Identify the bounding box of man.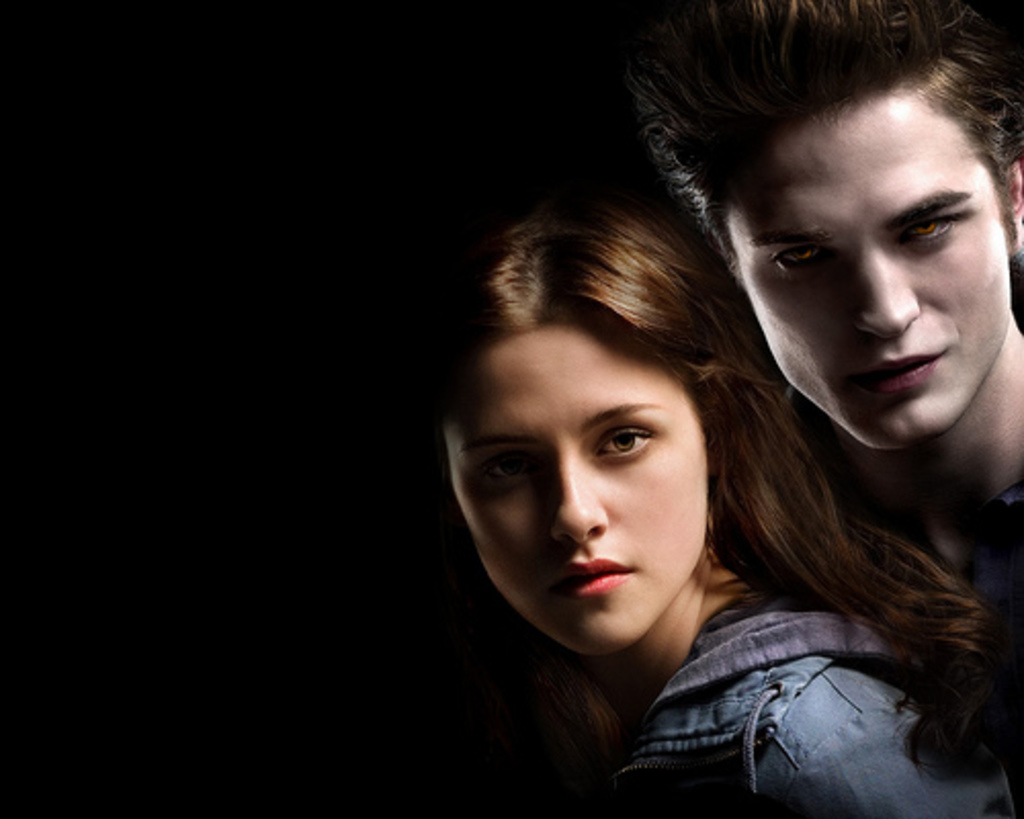
box=[629, 0, 1022, 536].
